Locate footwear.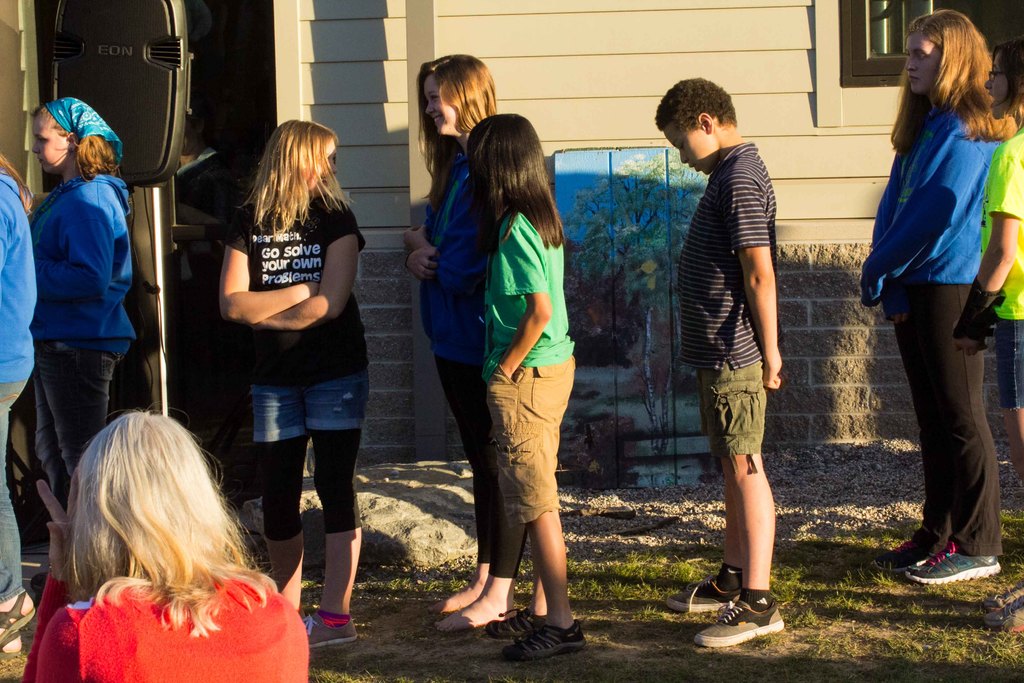
Bounding box: [980,580,1023,613].
